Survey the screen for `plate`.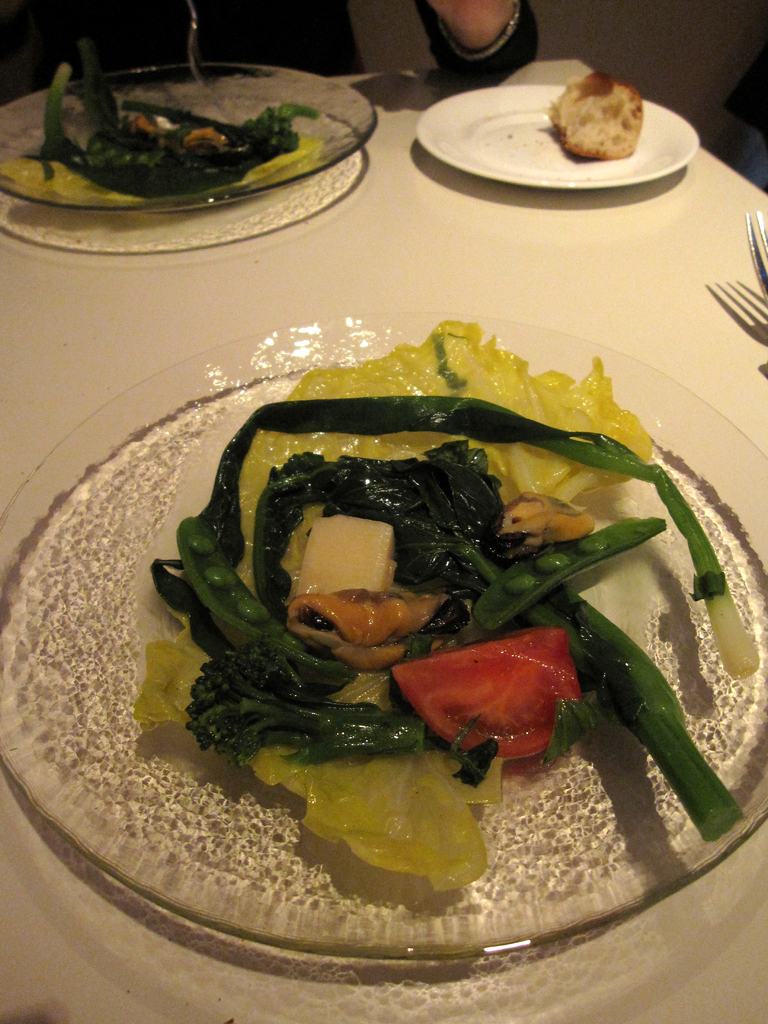
Survey found: [0,59,379,211].
